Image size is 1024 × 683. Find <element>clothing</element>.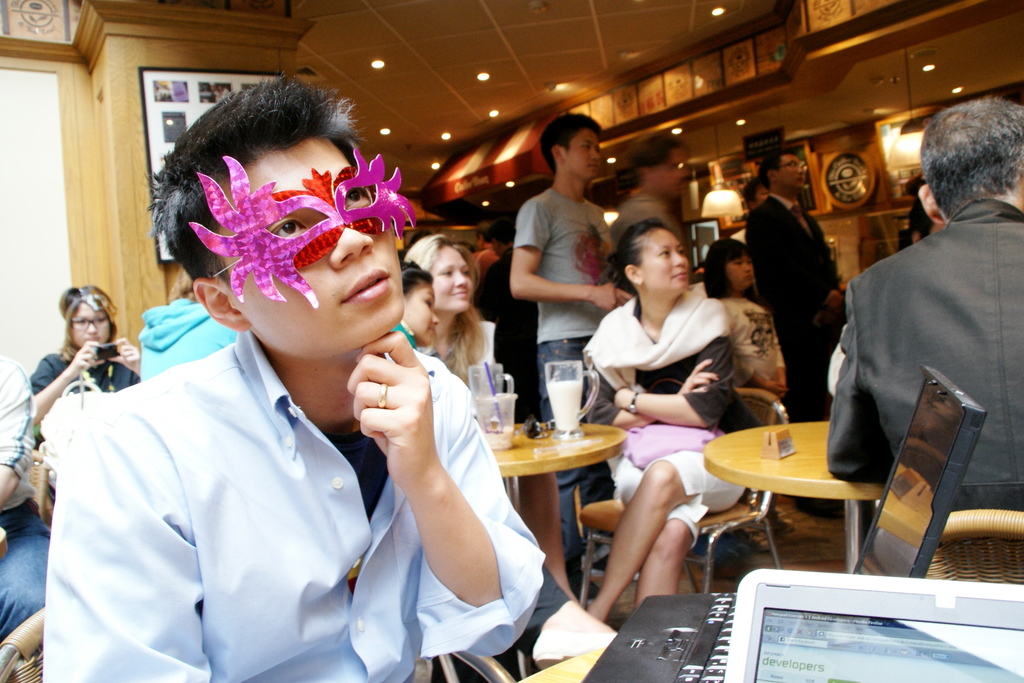
[x1=28, y1=285, x2=458, y2=682].
